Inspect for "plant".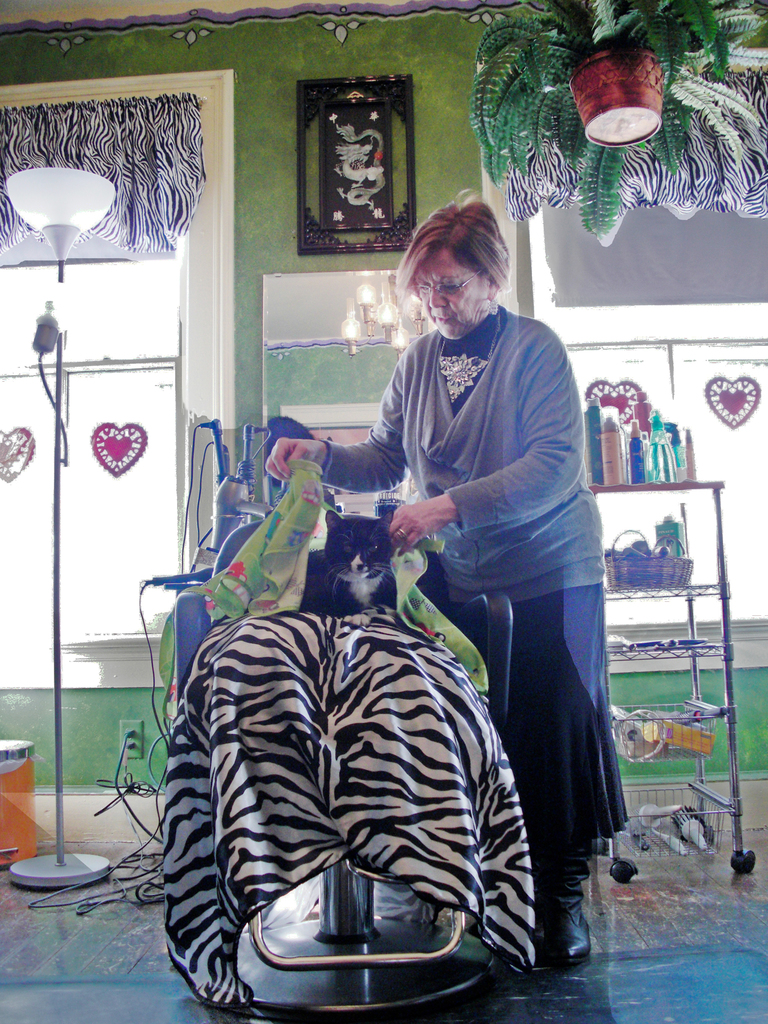
Inspection: {"left": 468, "top": 0, "right": 755, "bottom": 252}.
